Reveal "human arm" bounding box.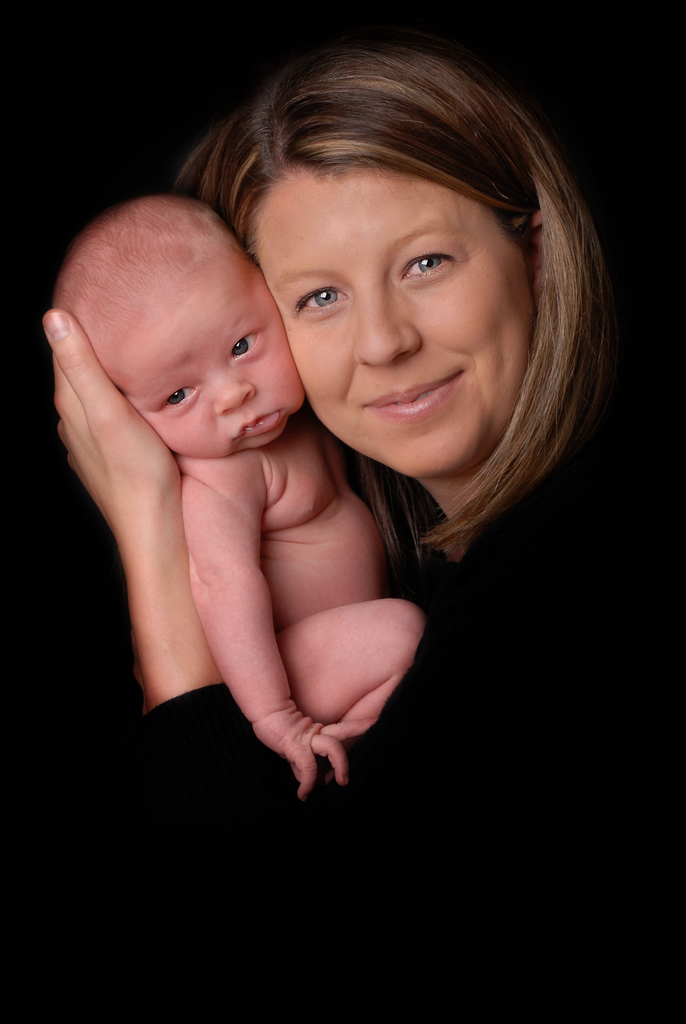
Revealed: rect(182, 454, 379, 798).
